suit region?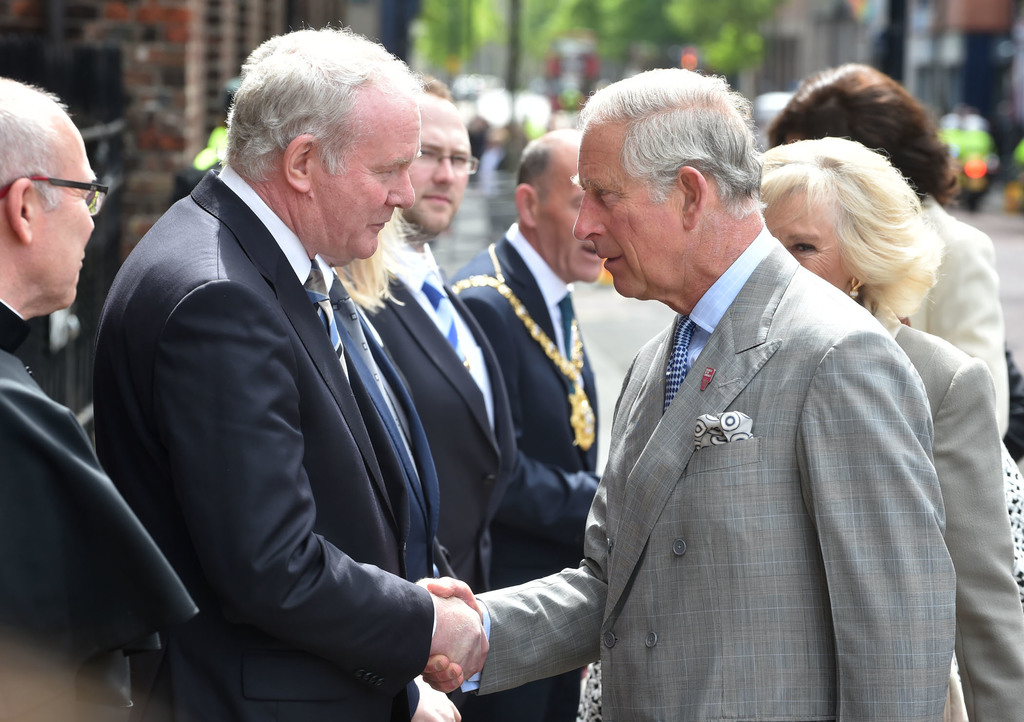
select_region(344, 223, 520, 721)
